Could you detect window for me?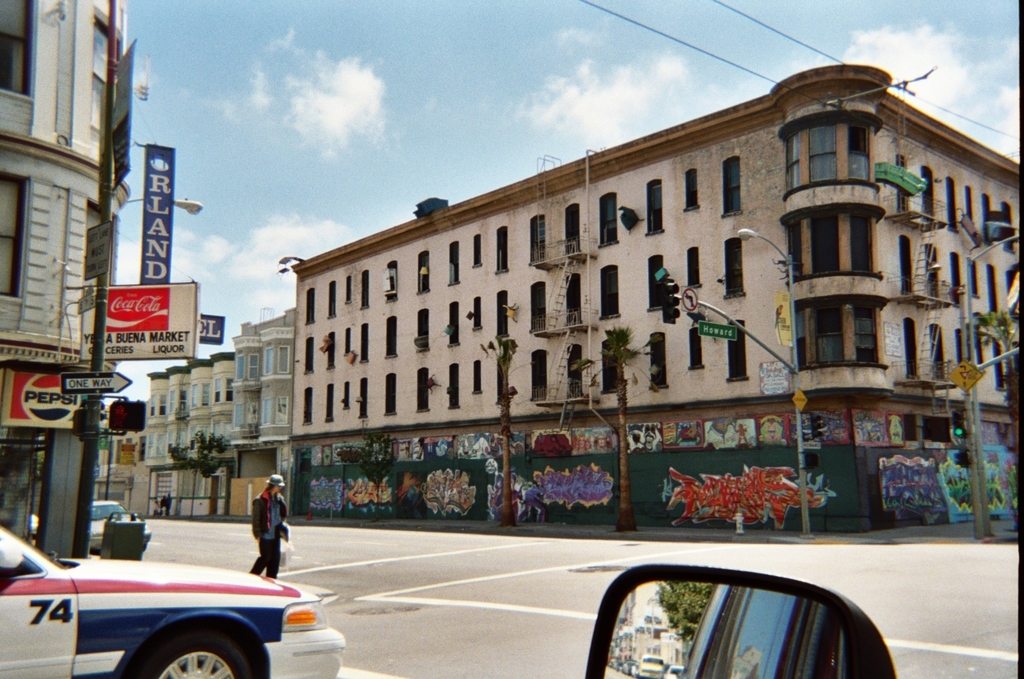
Detection result: left=323, top=382, right=335, bottom=421.
